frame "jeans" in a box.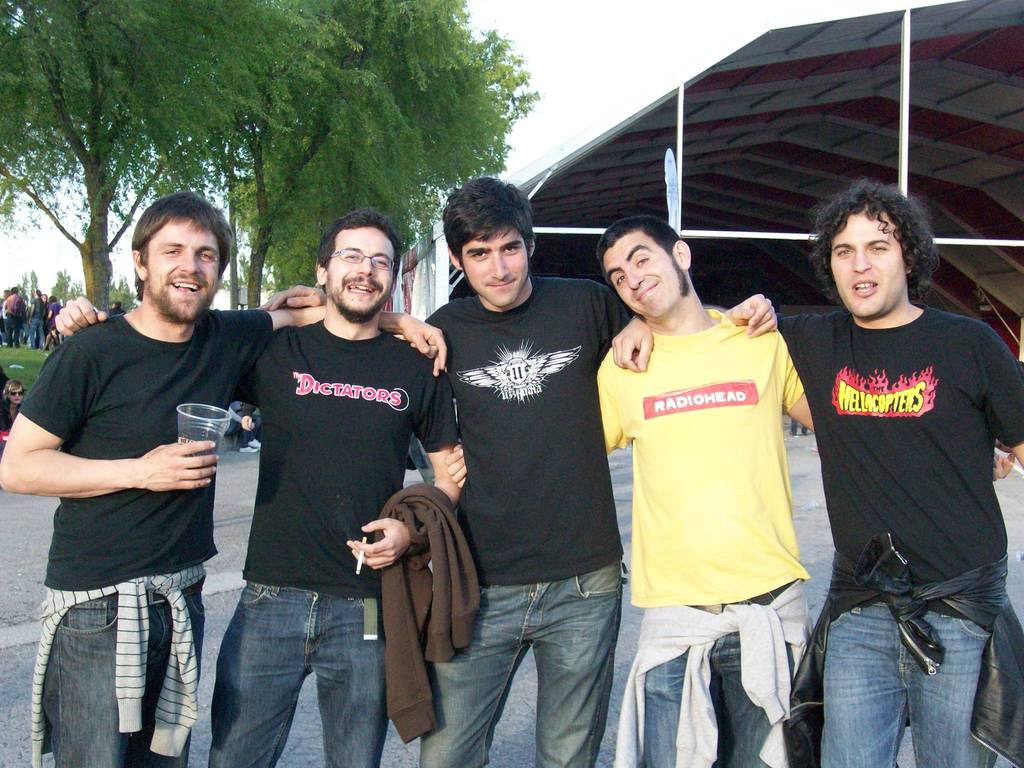
{"left": 44, "top": 595, "right": 202, "bottom": 767}.
